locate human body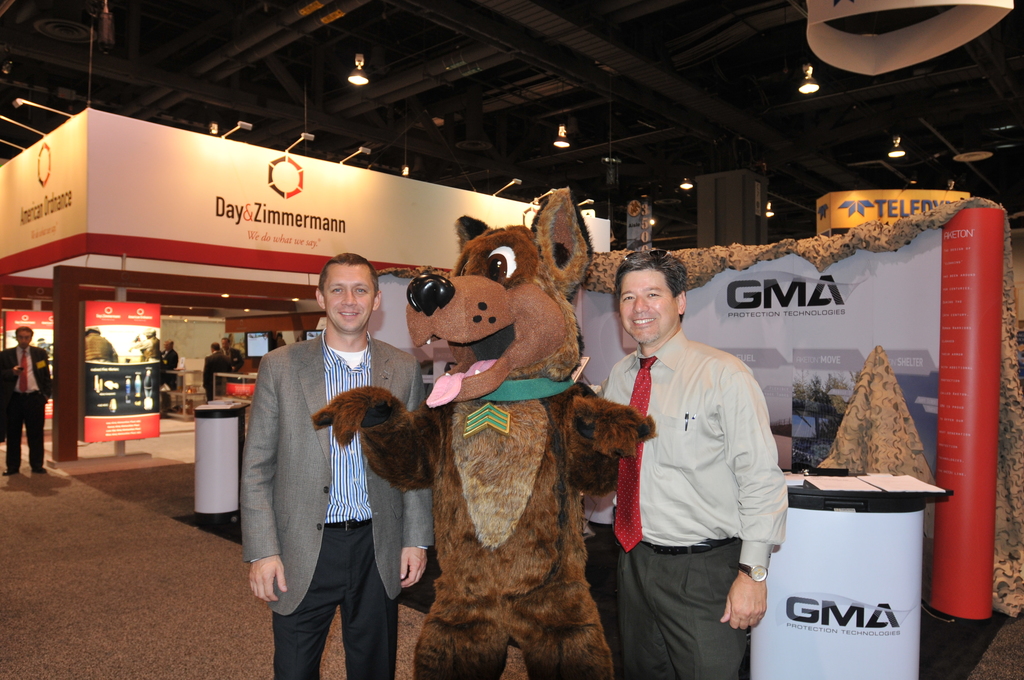
locate(0, 323, 59, 482)
